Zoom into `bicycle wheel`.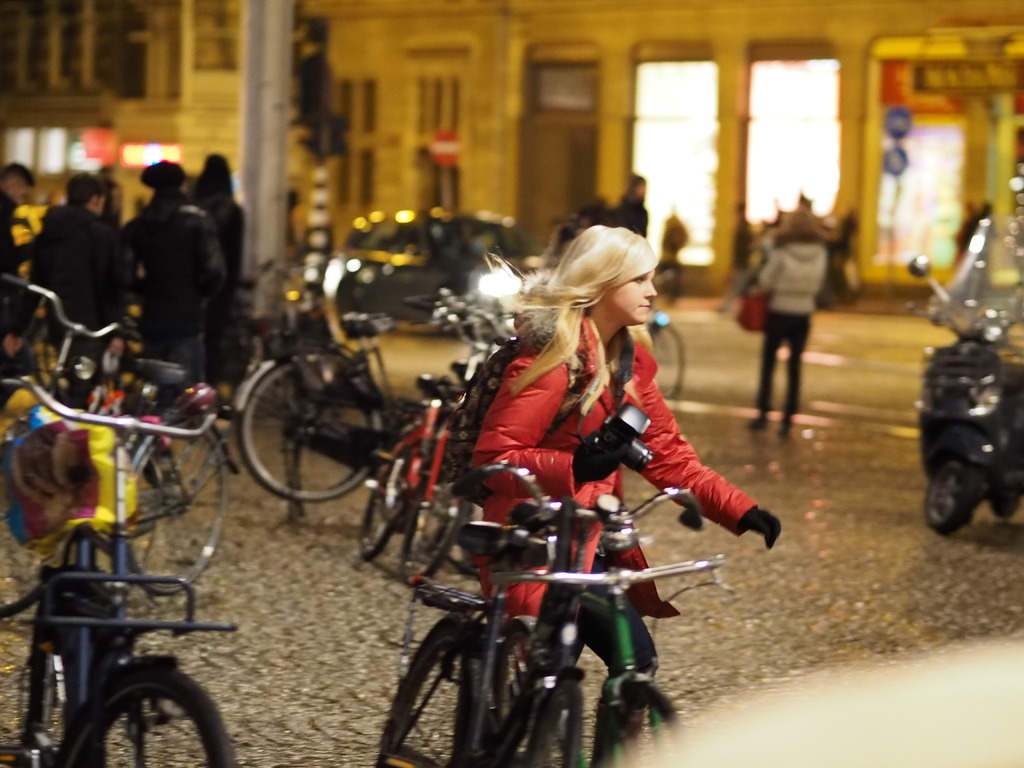
Zoom target: 397/473/467/593.
